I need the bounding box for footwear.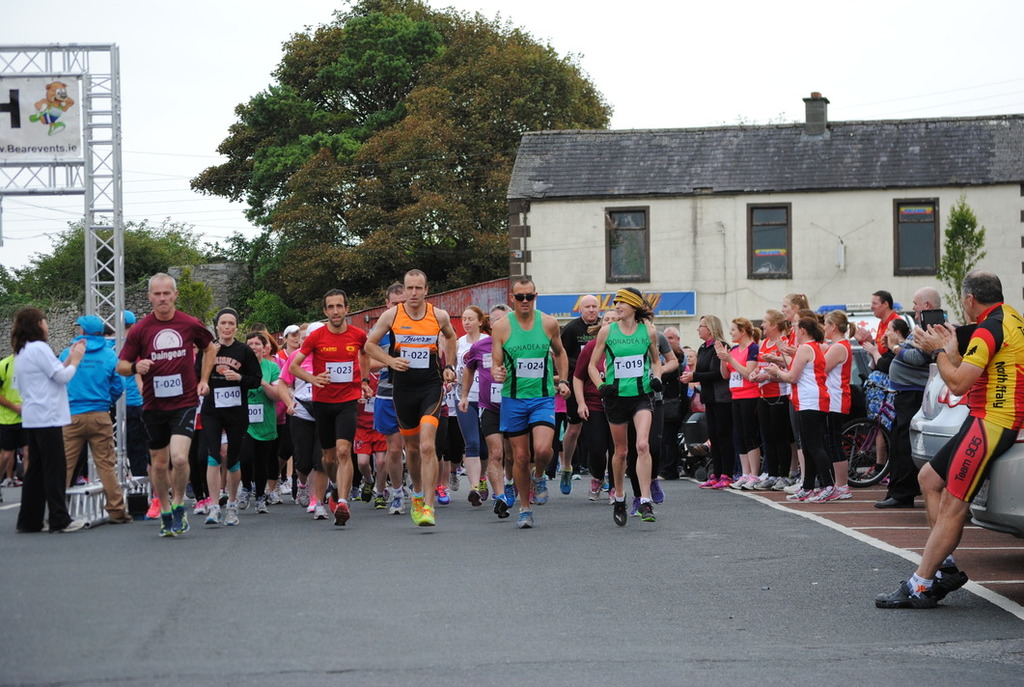
Here it is: pyautogui.locateOnScreen(649, 476, 663, 501).
